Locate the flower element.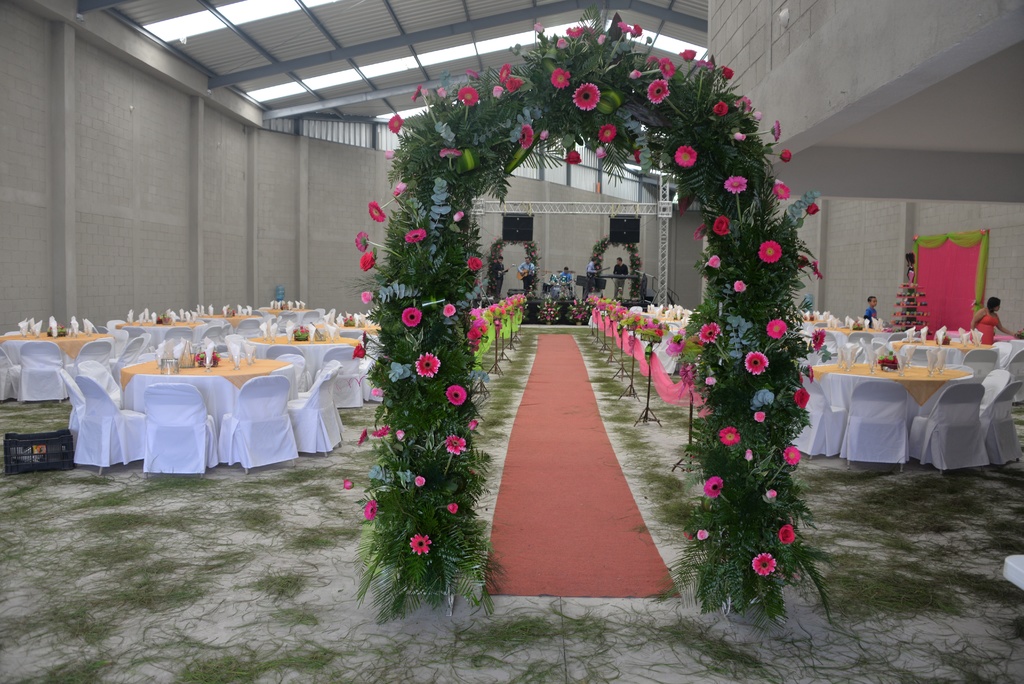
Element bbox: (660,56,676,80).
